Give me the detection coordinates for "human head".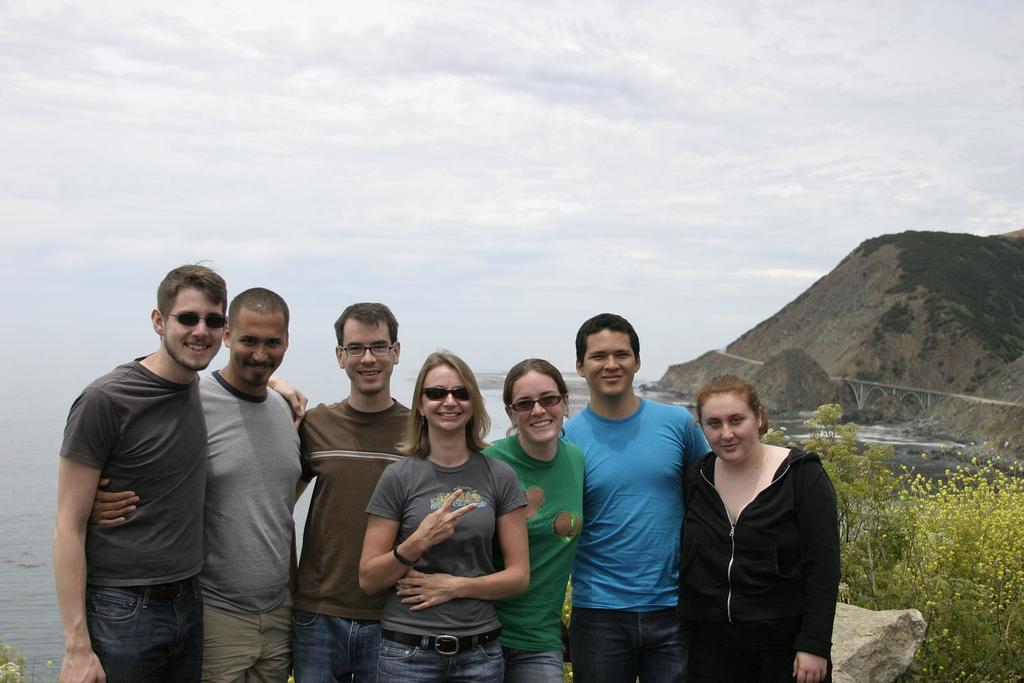
{"x1": 699, "y1": 375, "x2": 767, "y2": 462}.
